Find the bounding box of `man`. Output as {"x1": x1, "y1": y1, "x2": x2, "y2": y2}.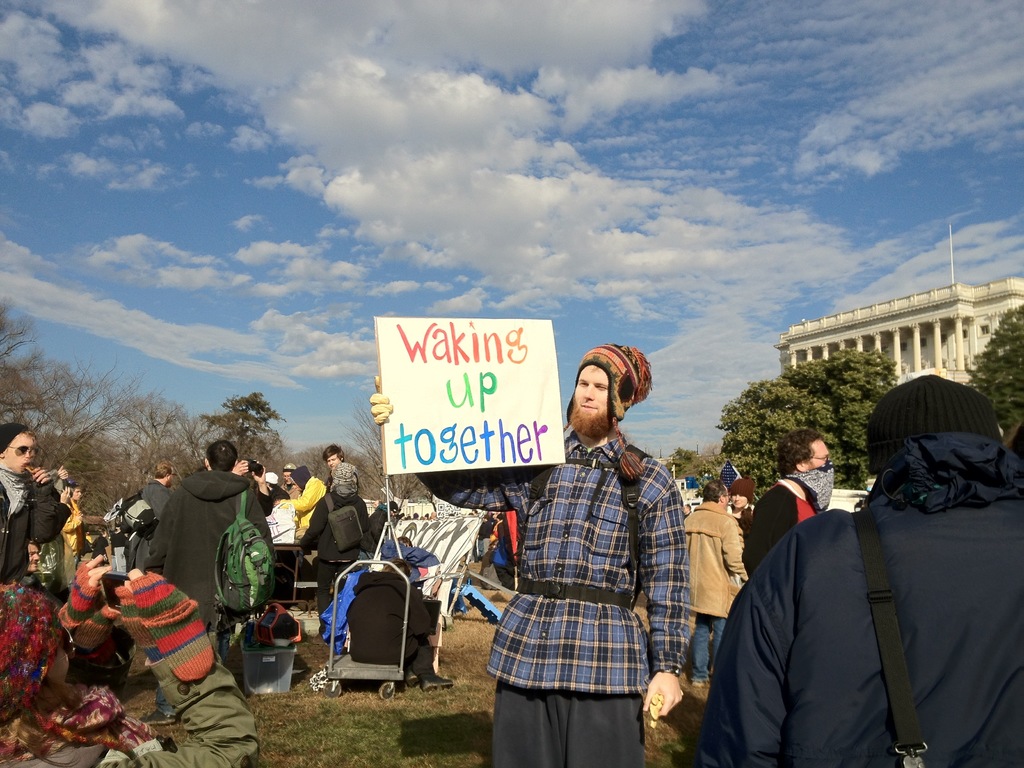
{"x1": 680, "y1": 481, "x2": 750, "y2": 683}.
